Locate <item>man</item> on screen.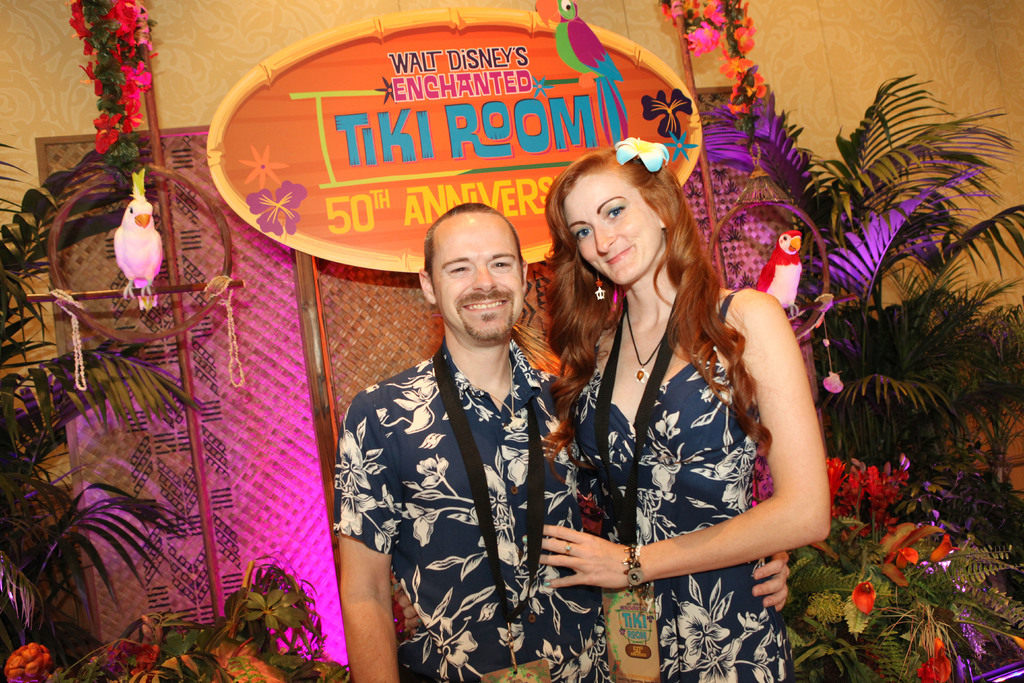
On screen at rect(324, 197, 589, 666).
